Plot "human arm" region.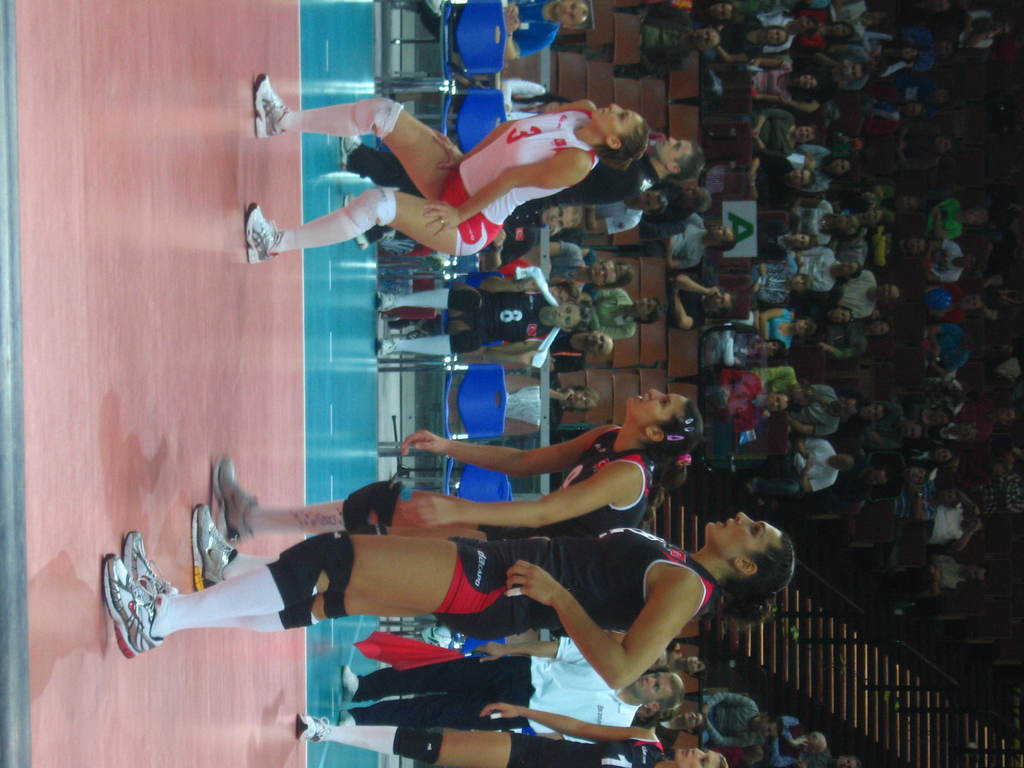
Plotted at box=[712, 45, 759, 63].
